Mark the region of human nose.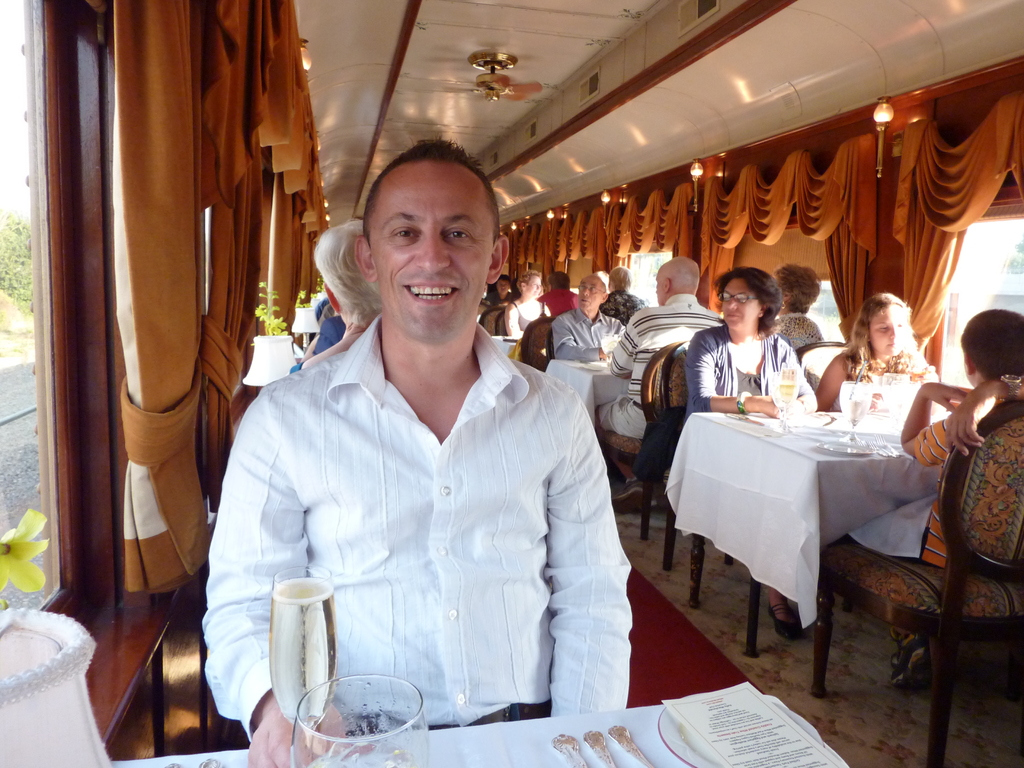
Region: 418, 226, 451, 270.
